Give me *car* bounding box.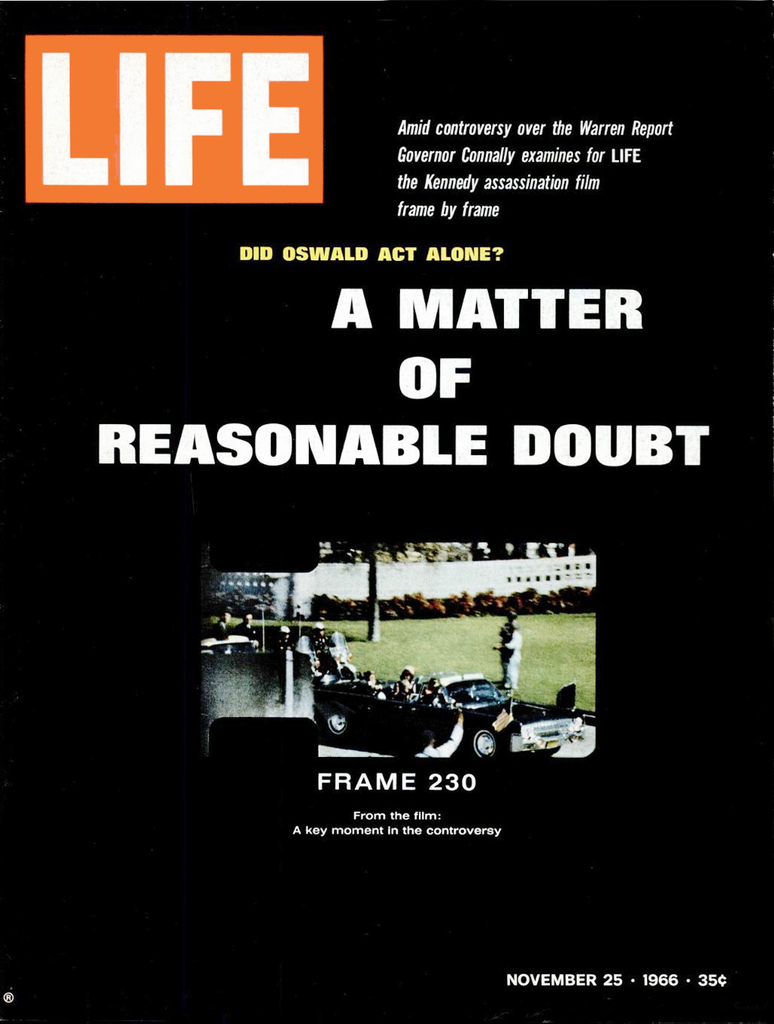
(x1=322, y1=671, x2=582, y2=760).
